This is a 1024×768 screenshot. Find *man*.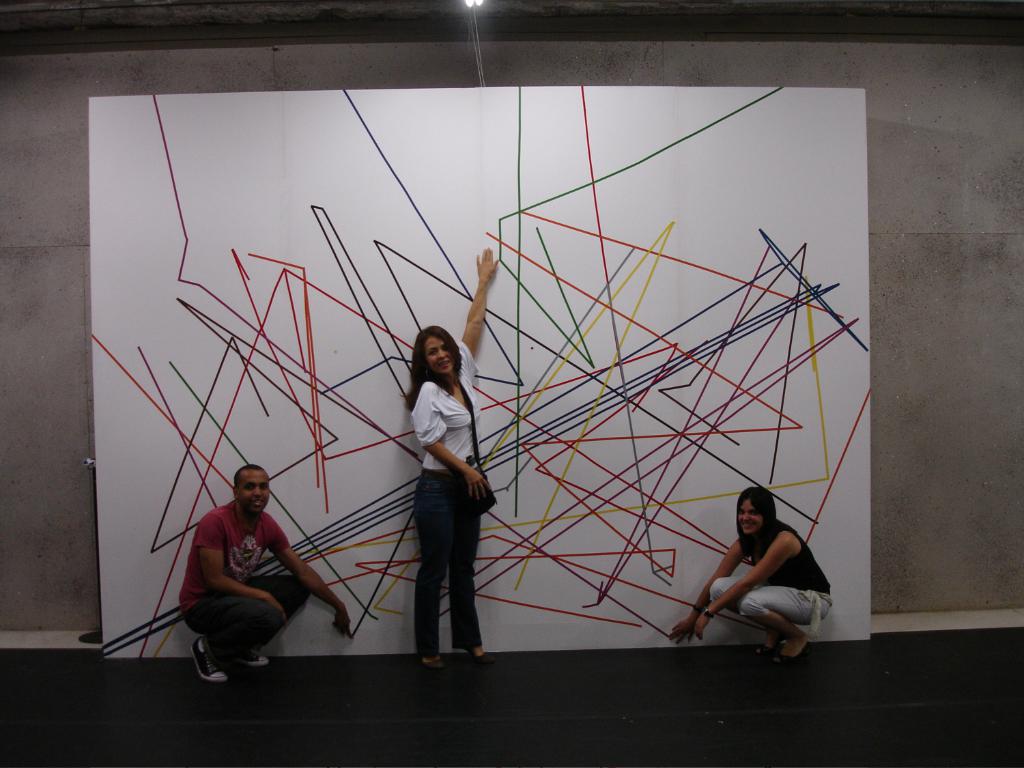
Bounding box: <box>178,462,354,683</box>.
